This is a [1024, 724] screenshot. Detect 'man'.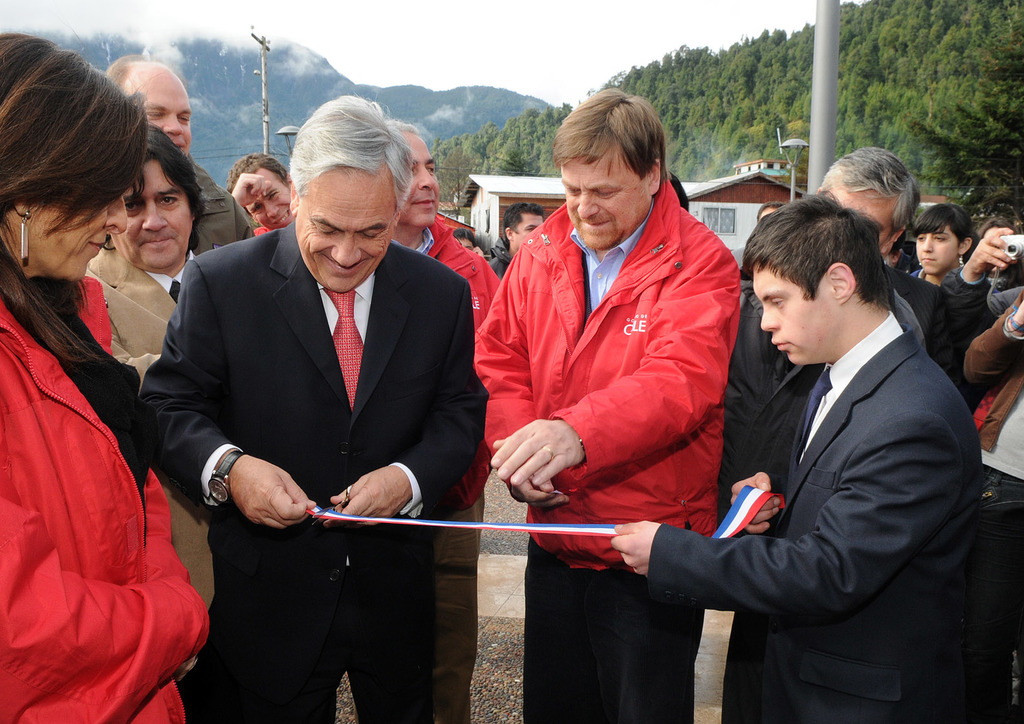
BBox(720, 148, 961, 723).
